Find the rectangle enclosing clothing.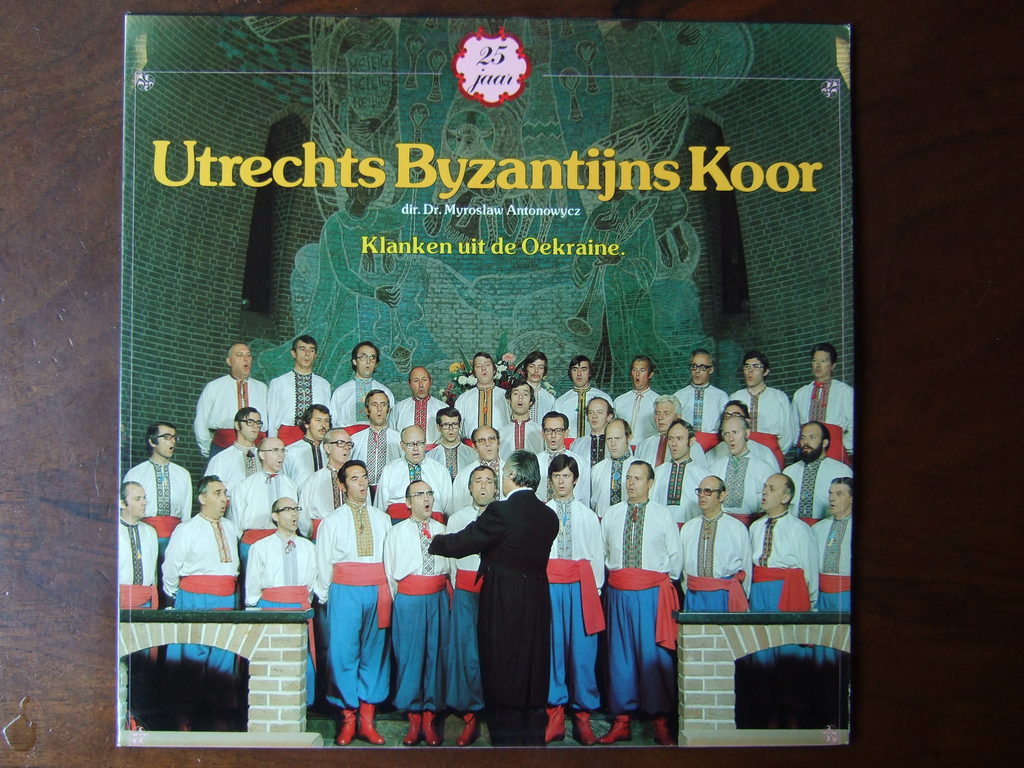
l=705, t=439, r=780, b=474.
